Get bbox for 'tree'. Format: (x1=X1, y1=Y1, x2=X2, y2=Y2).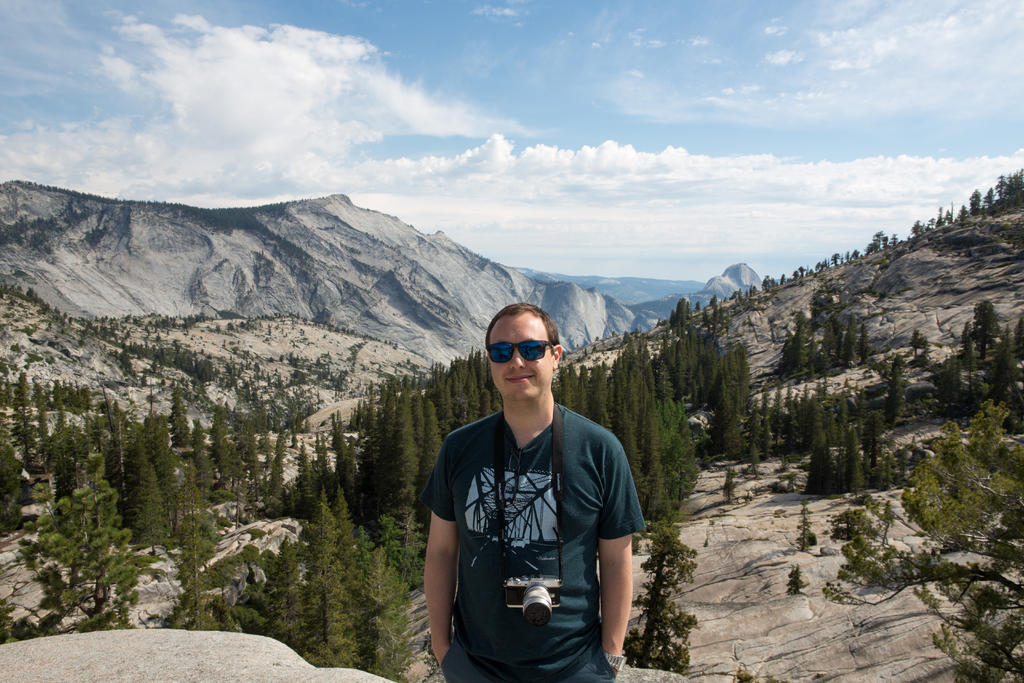
(x1=783, y1=562, x2=804, y2=598).
